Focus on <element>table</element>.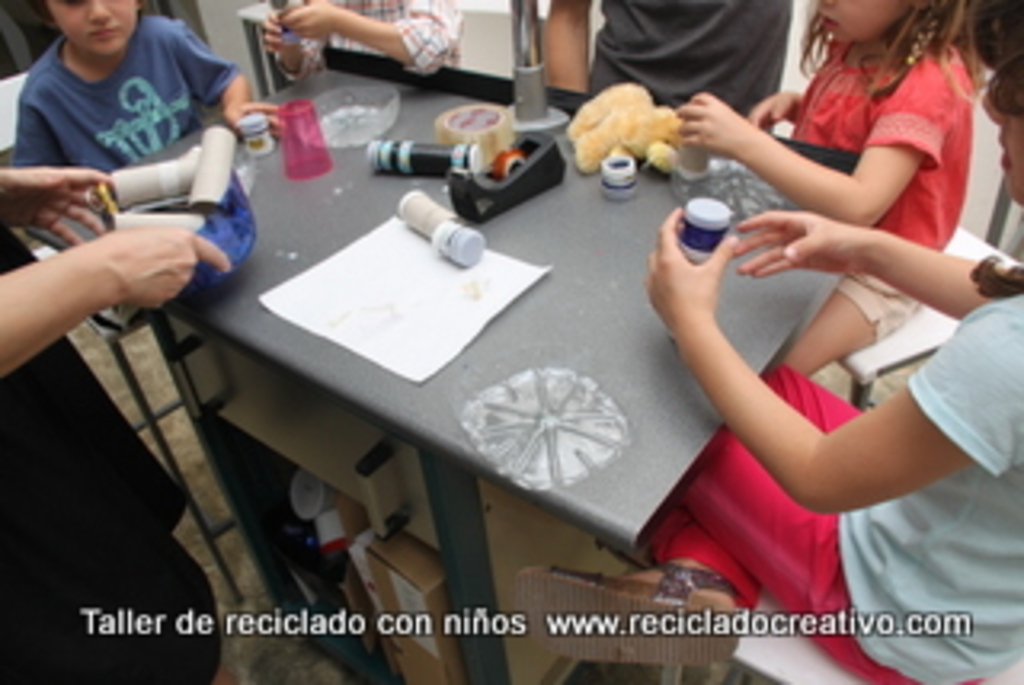
Focused at [x1=173, y1=83, x2=832, y2=640].
